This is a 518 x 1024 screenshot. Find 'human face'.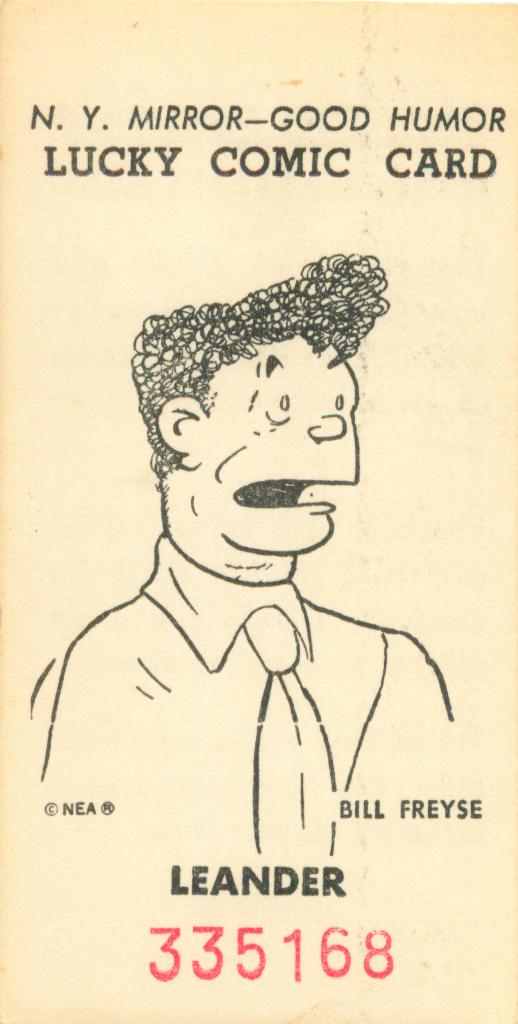
Bounding box: x1=186, y1=332, x2=360, y2=553.
